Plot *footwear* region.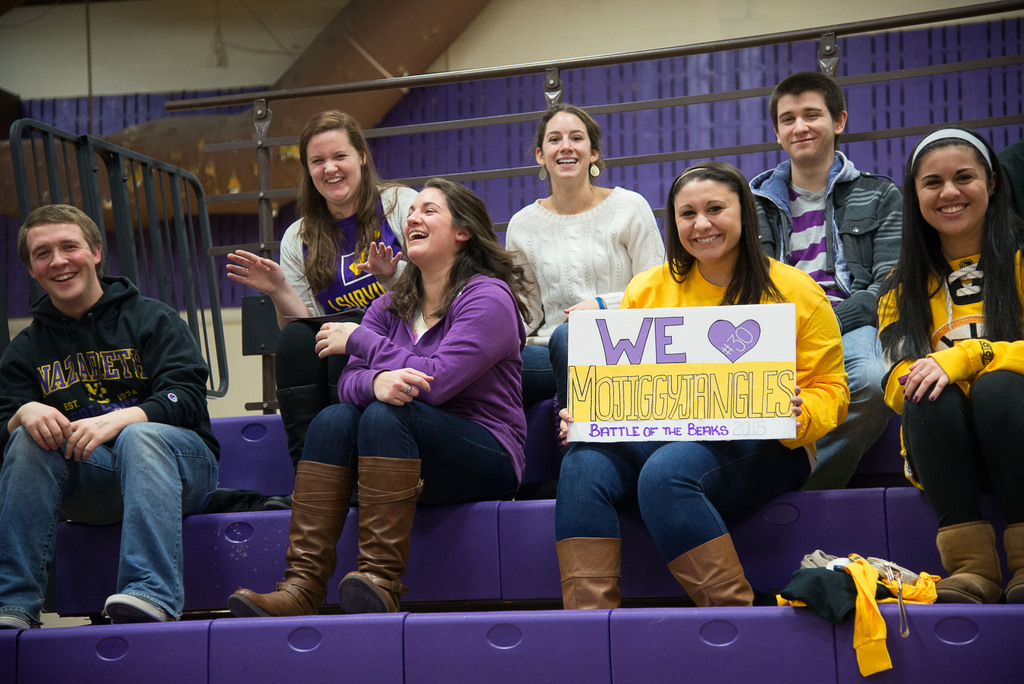
Plotted at <box>553,536,624,607</box>.
